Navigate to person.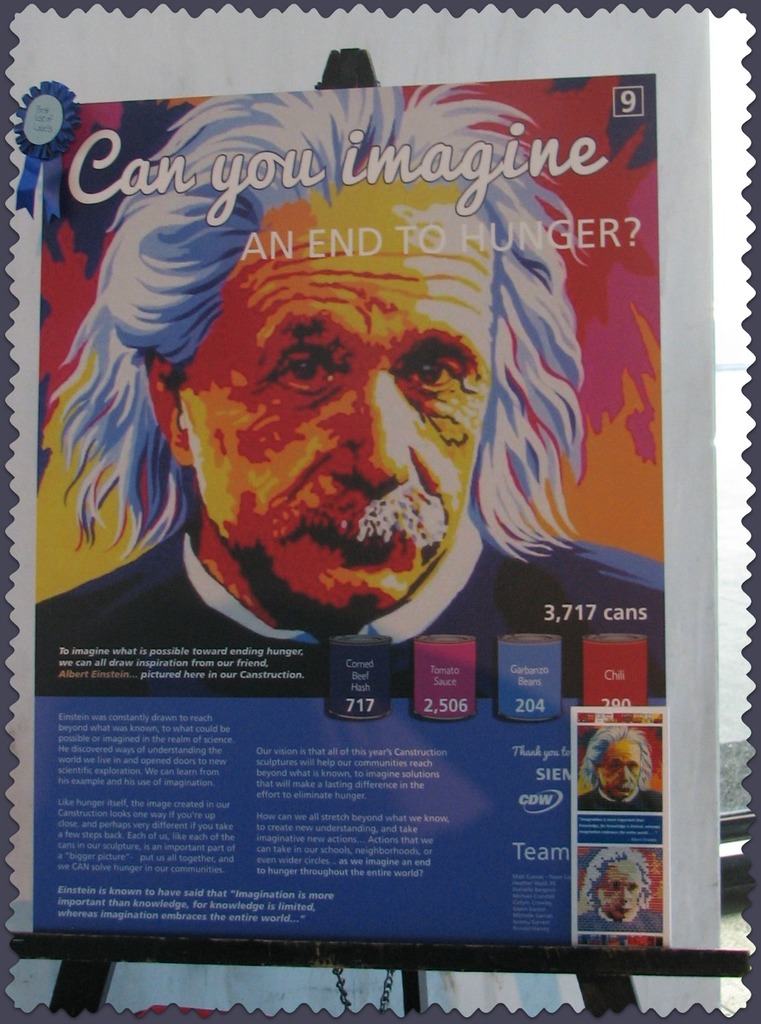
Navigation target: Rect(573, 721, 667, 815).
